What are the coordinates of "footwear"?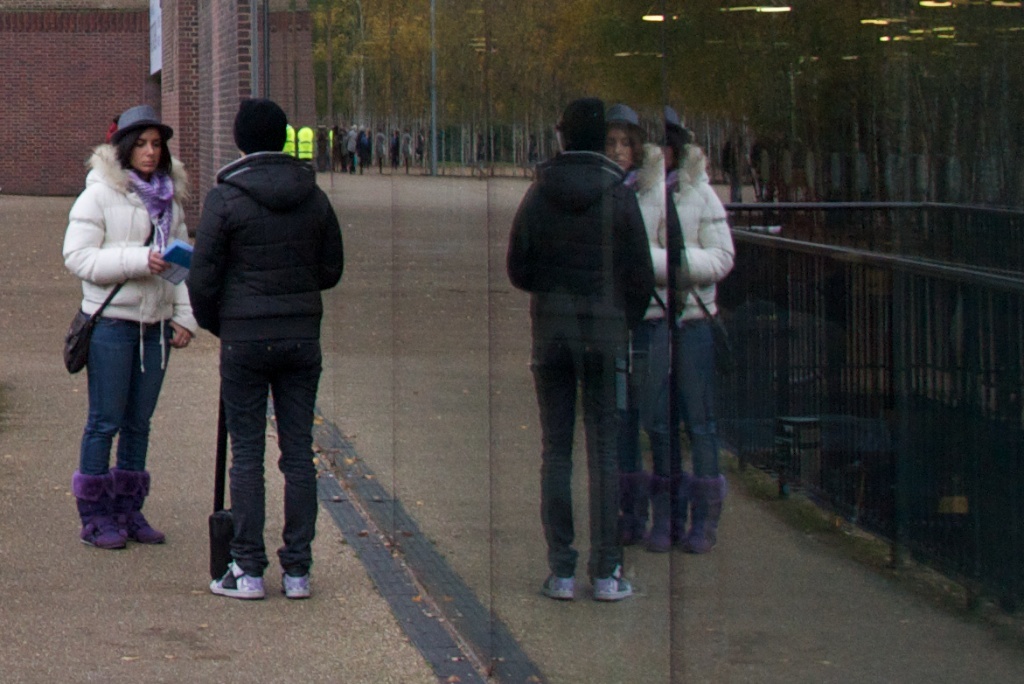
<bbox>63, 458, 141, 553</bbox>.
